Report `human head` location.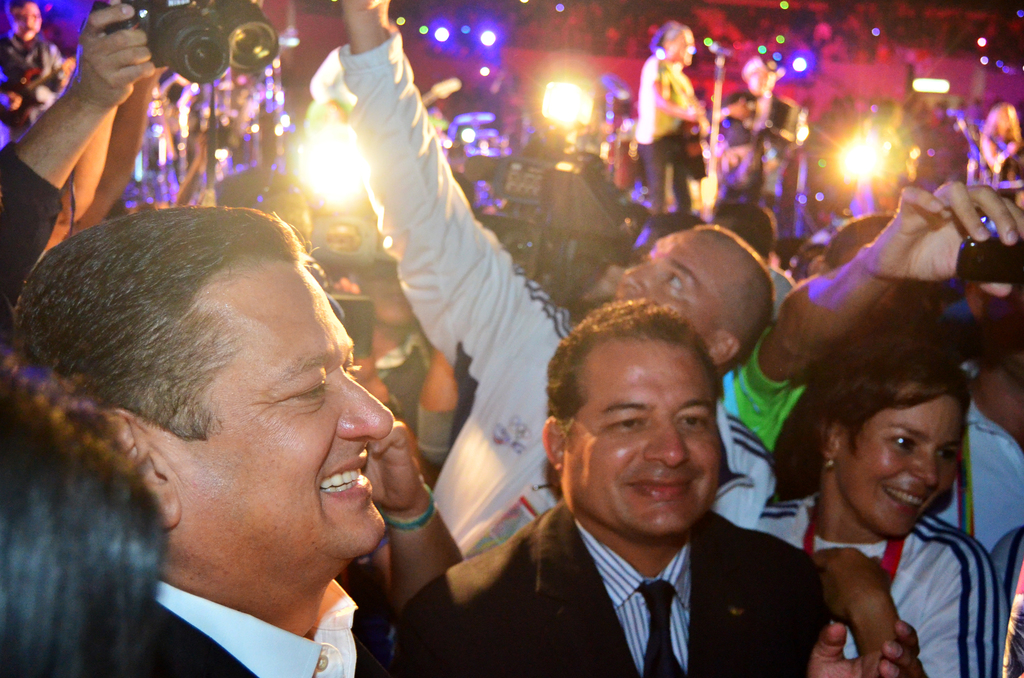
Report: [left=788, top=236, right=825, bottom=276].
